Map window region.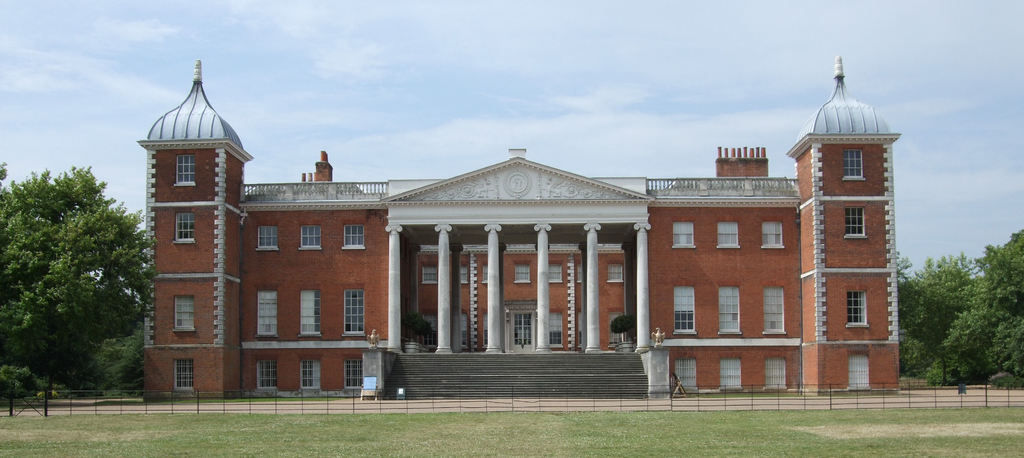
Mapped to l=460, t=264, r=467, b=282.
